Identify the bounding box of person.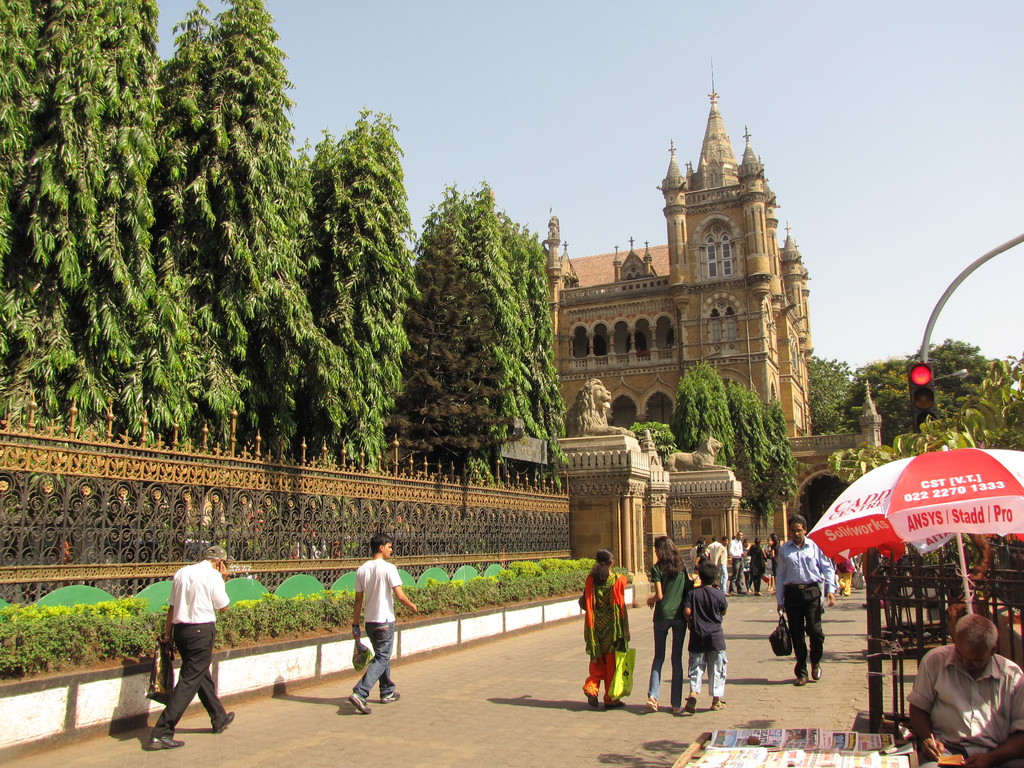
pyautogui.locateOnScreen(569, 547, 632, 708).
